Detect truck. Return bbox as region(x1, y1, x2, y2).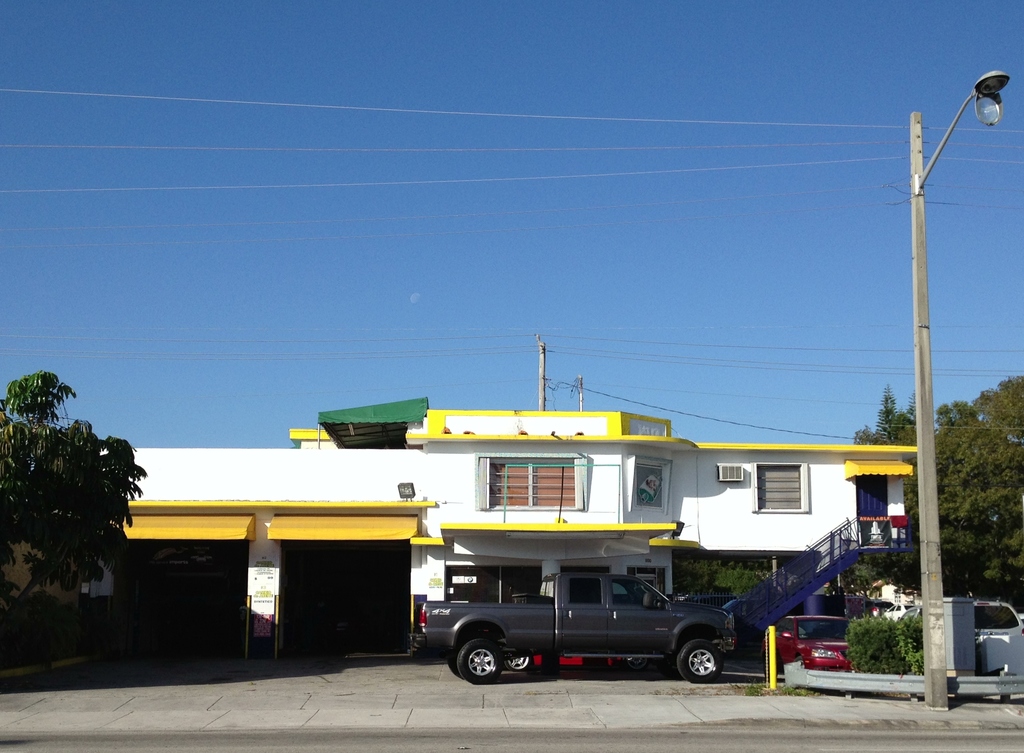
region(433, 556, 766, 696).
